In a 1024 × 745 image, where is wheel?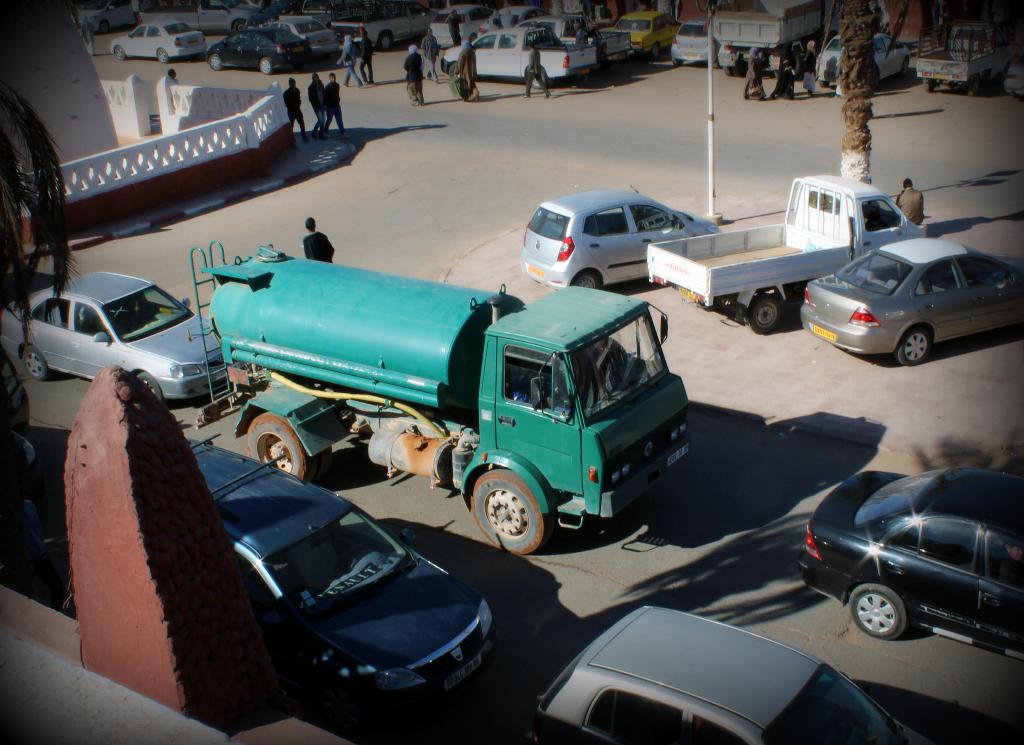
570:270:599:292.
